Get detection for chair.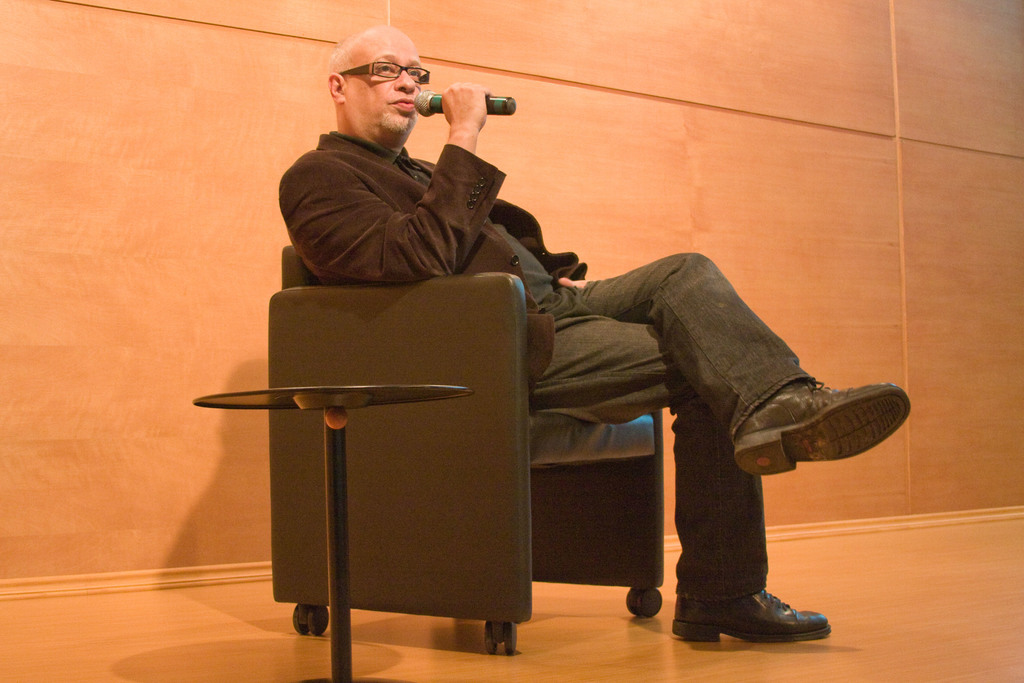
Detection: bbox(248, 251, 683, 651).
